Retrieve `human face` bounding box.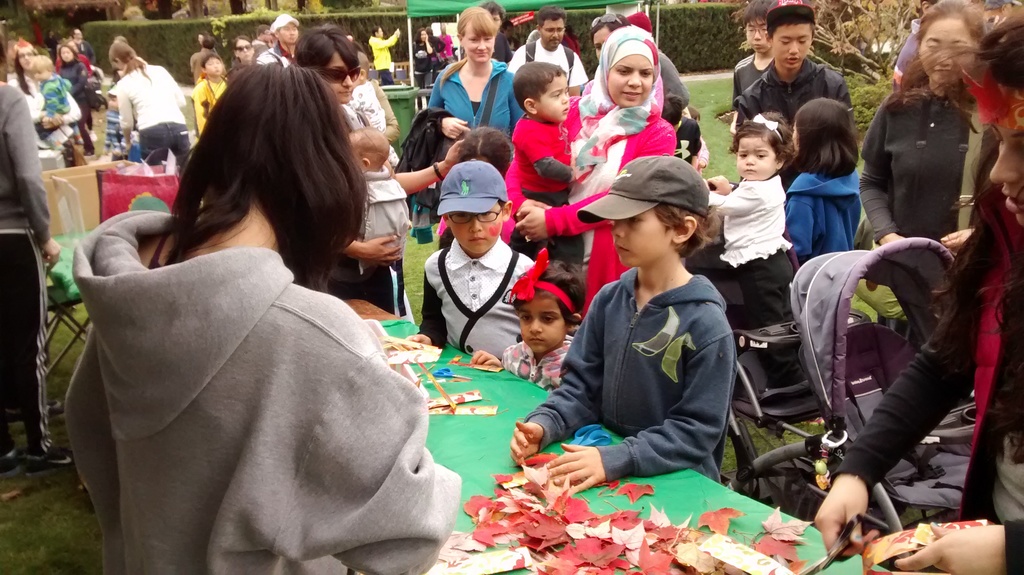
Bounding box: (x1=597, y1=31, x2=609, y2=60).
